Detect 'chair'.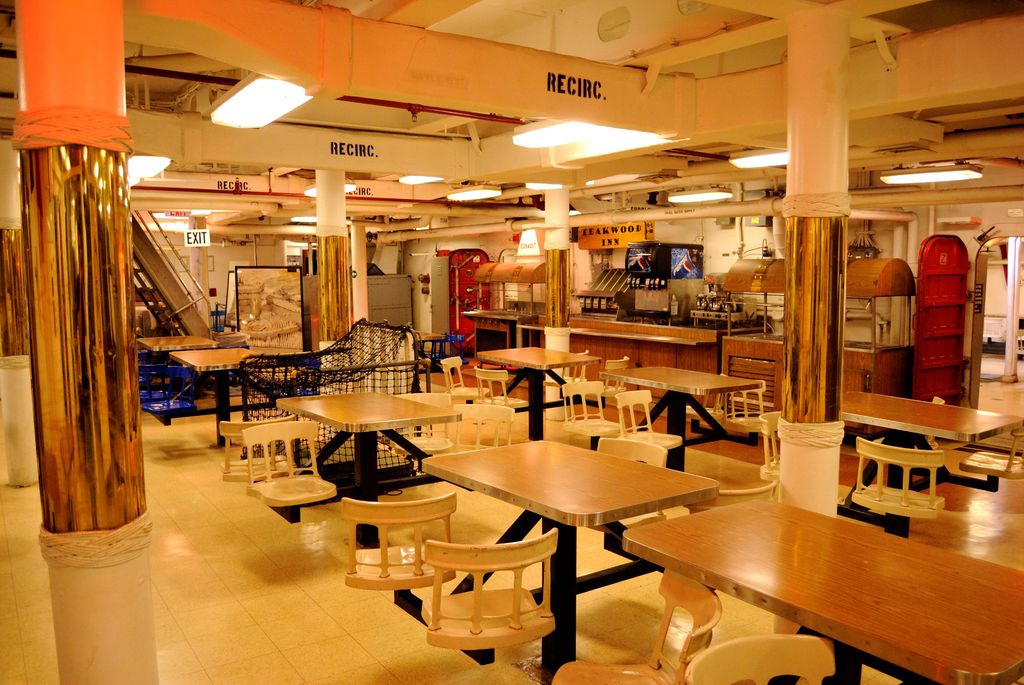
Detected at (215,410,294,482).
